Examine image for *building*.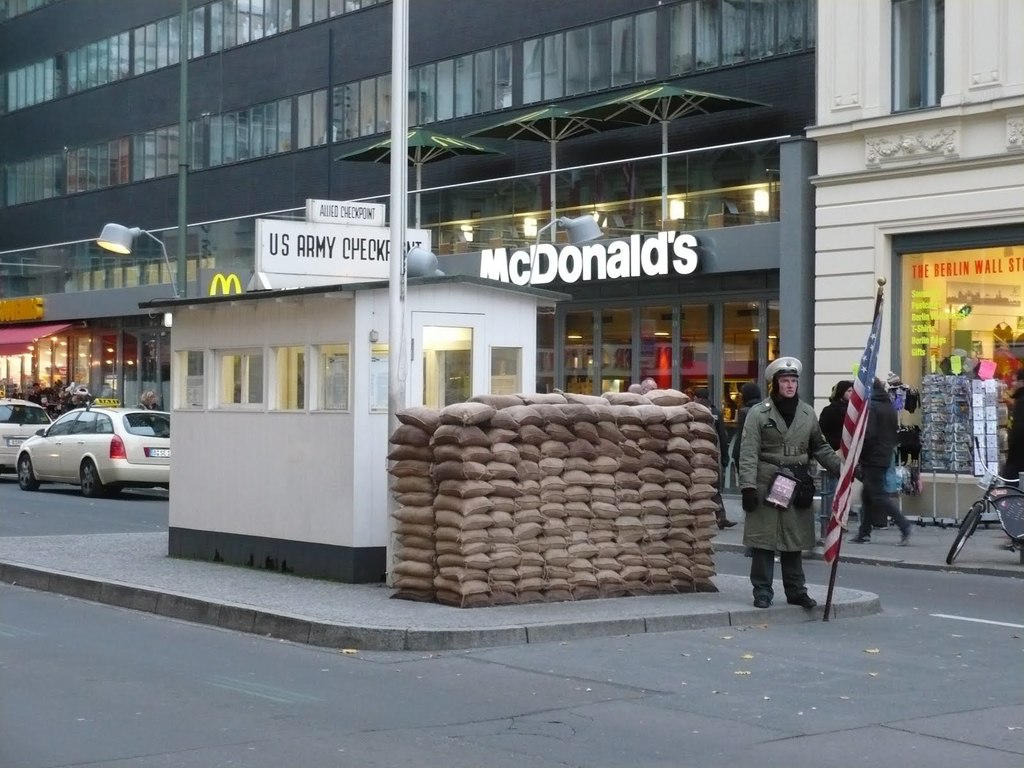
Examination result: 815/0/1023/519.
